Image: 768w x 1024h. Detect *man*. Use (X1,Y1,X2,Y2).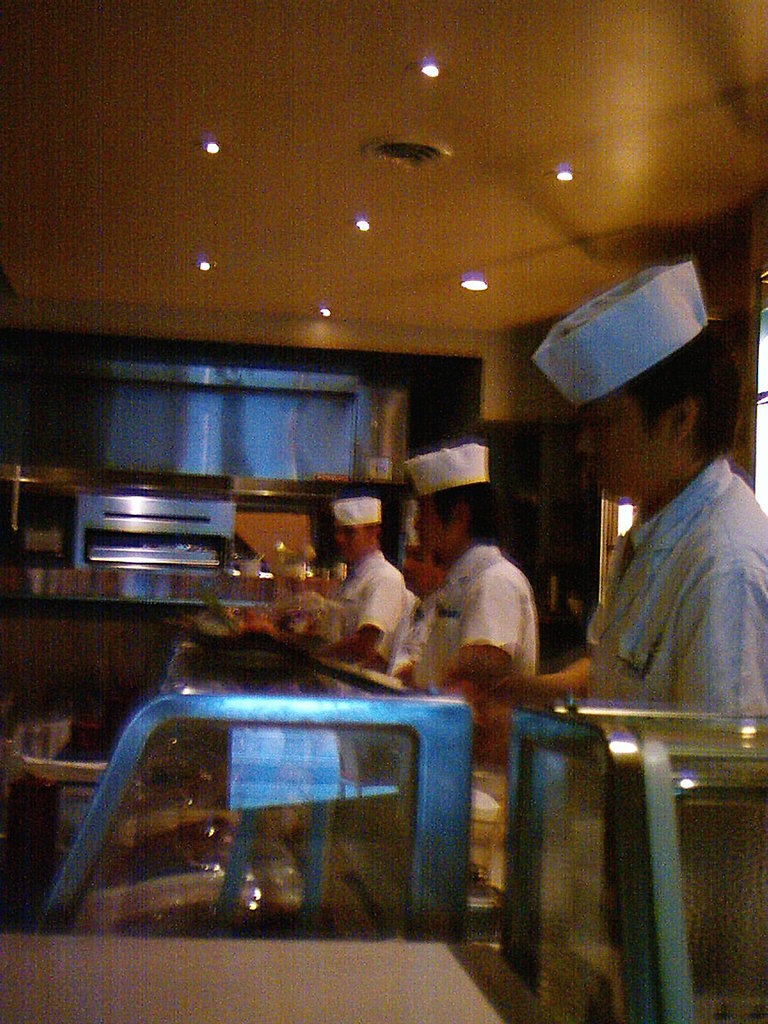
(406,432,547,708).
